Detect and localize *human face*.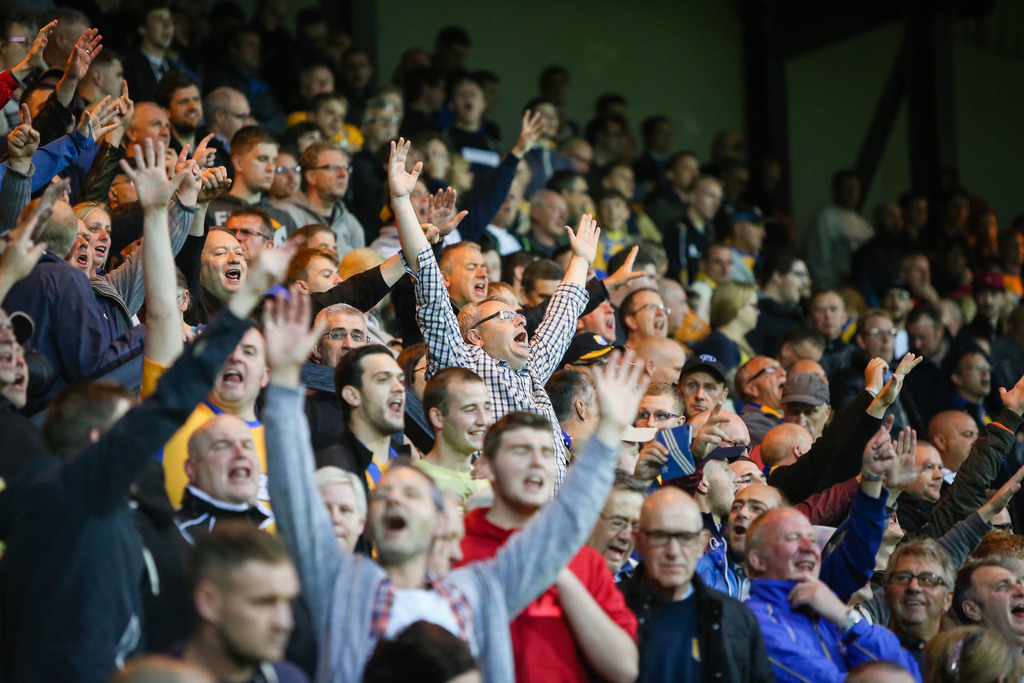
Localized at Rect(367, 111, 395, 143).
